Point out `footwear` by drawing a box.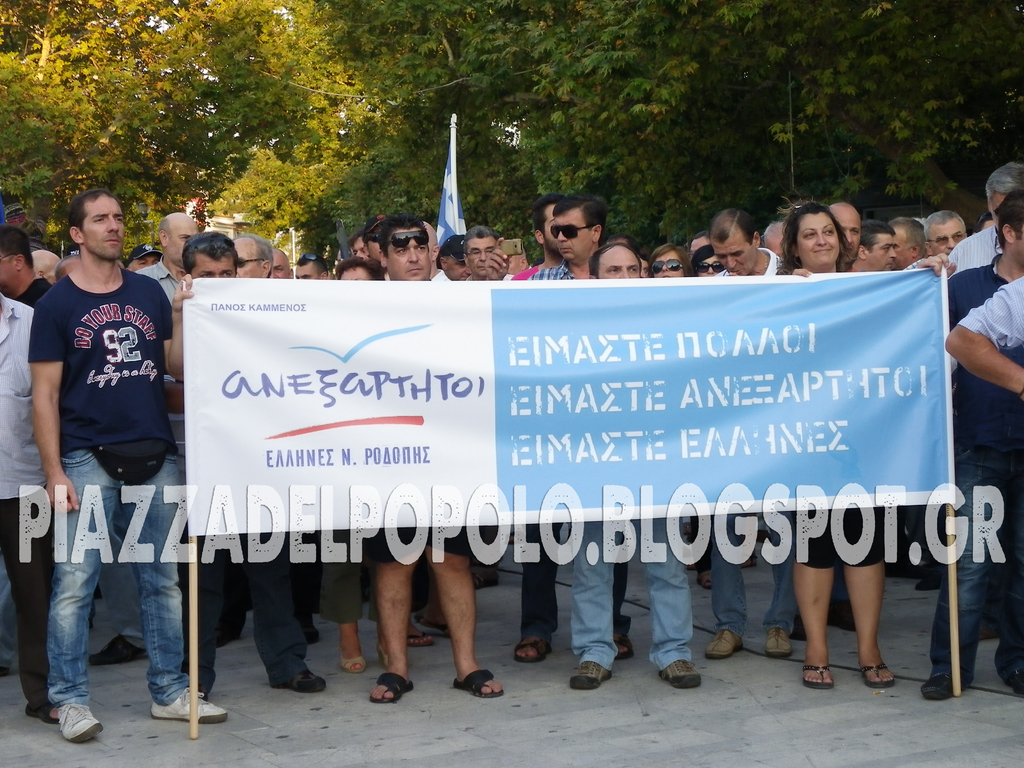
region(810, 662, 834, 695).
